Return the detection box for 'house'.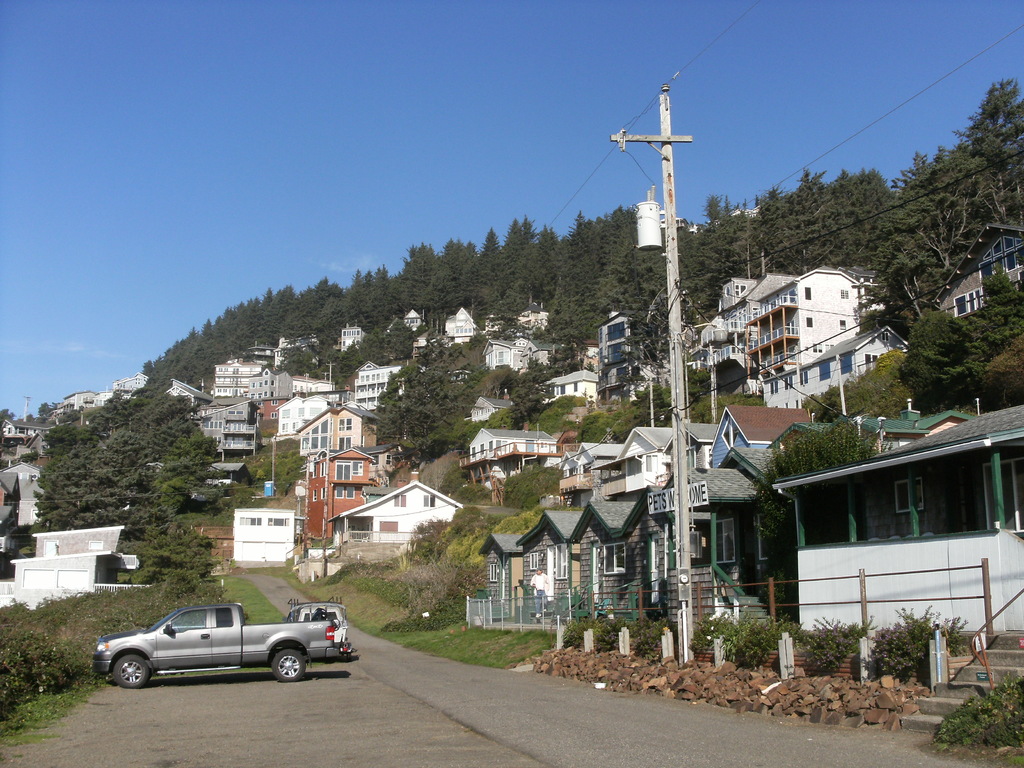
[left=927, top=216, right=1023, bottom=331].
